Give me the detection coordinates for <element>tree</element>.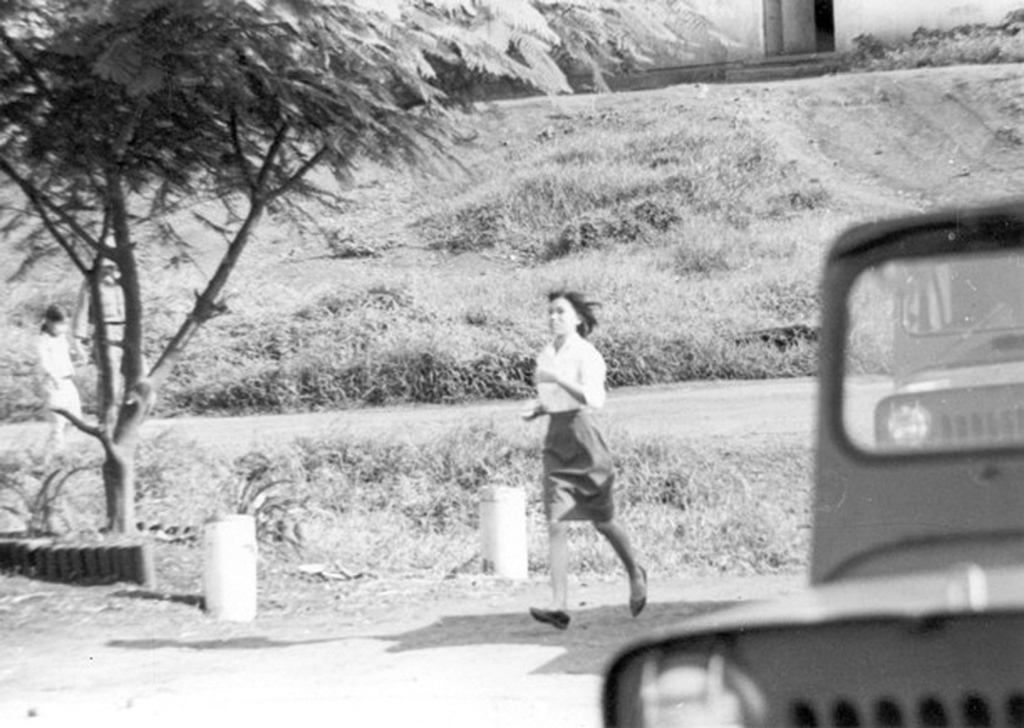
pyautogui.locateOnScreen(0, 0, 490, 654).
